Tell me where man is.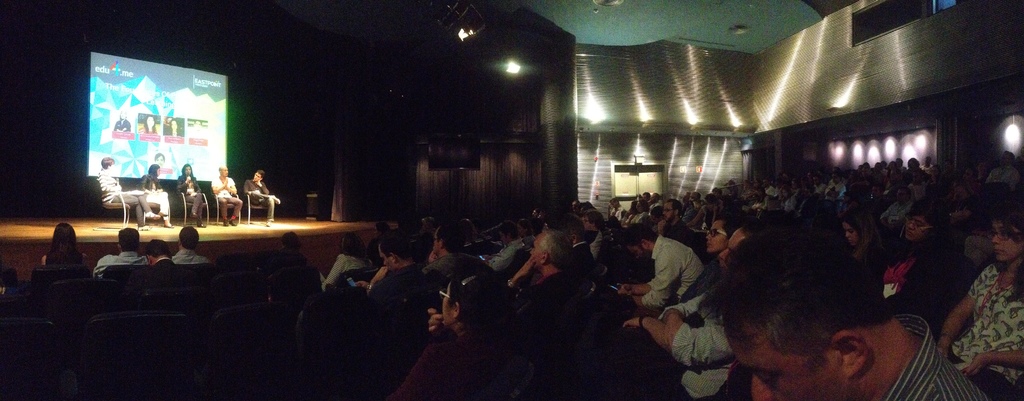
man is at <bbox>511, 231, 575, 313</bbox>.
